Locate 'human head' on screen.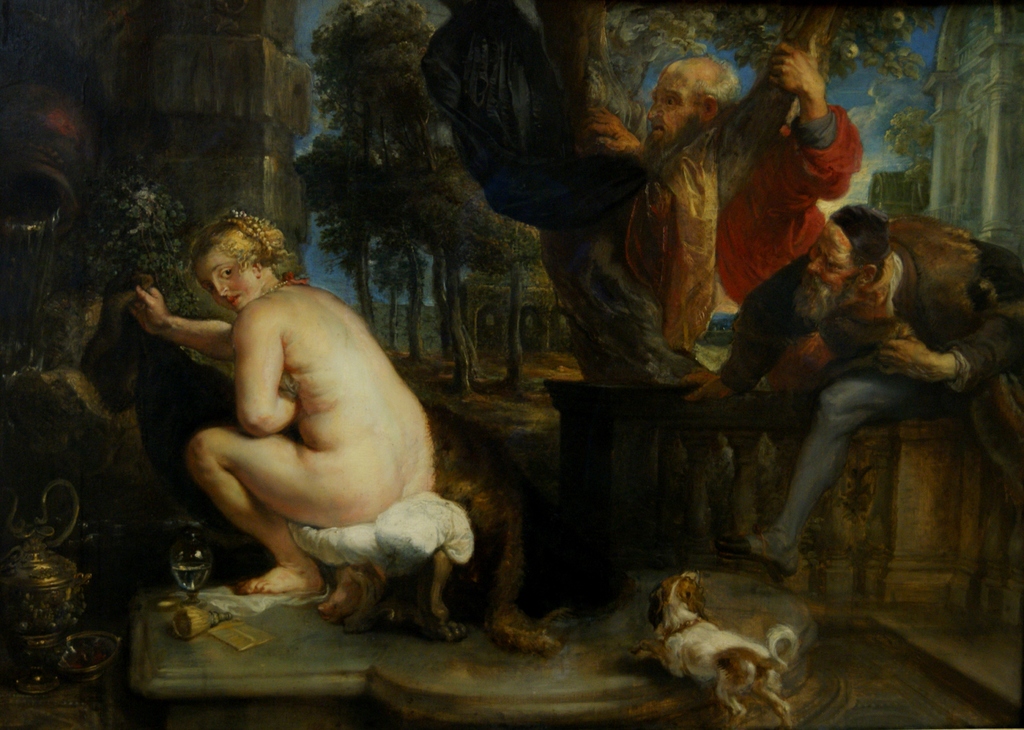
On screen at locate(655, 34, 764, 131).
